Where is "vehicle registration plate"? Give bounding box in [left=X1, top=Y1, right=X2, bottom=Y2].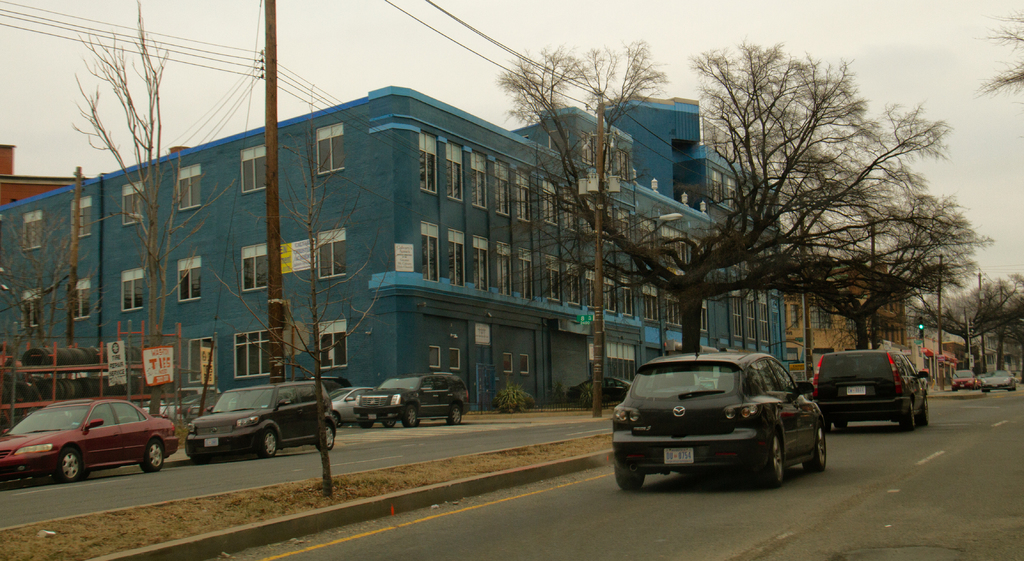
[left=203, top=435, right=218, bottom=445].
